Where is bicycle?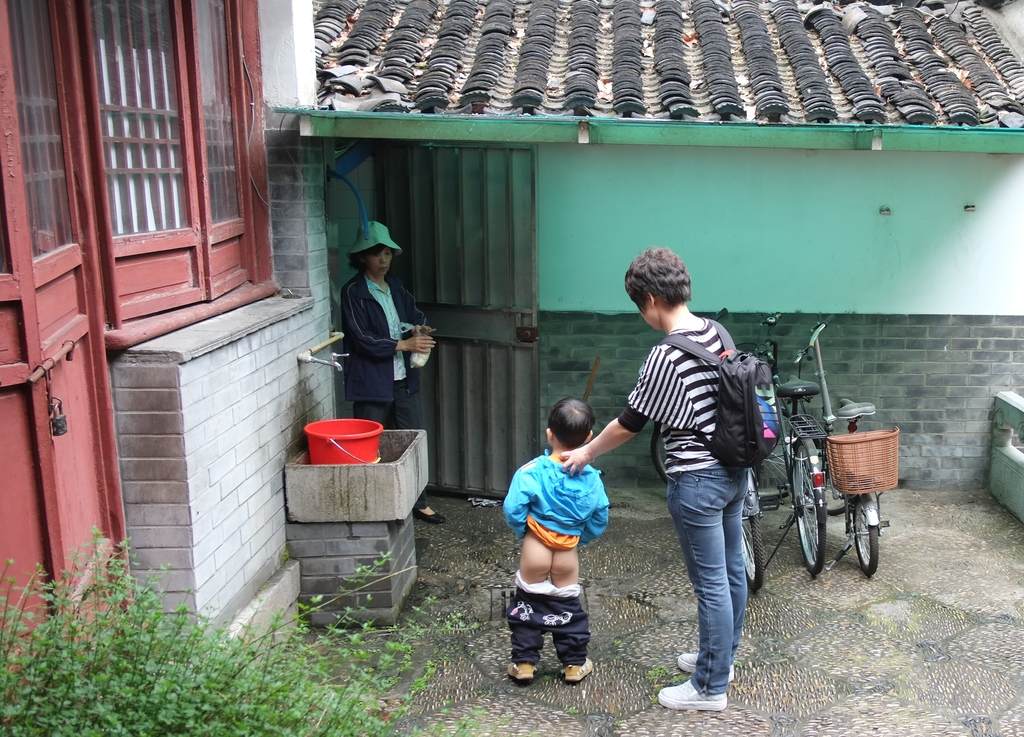
<box>650,413,768,598</box>.
